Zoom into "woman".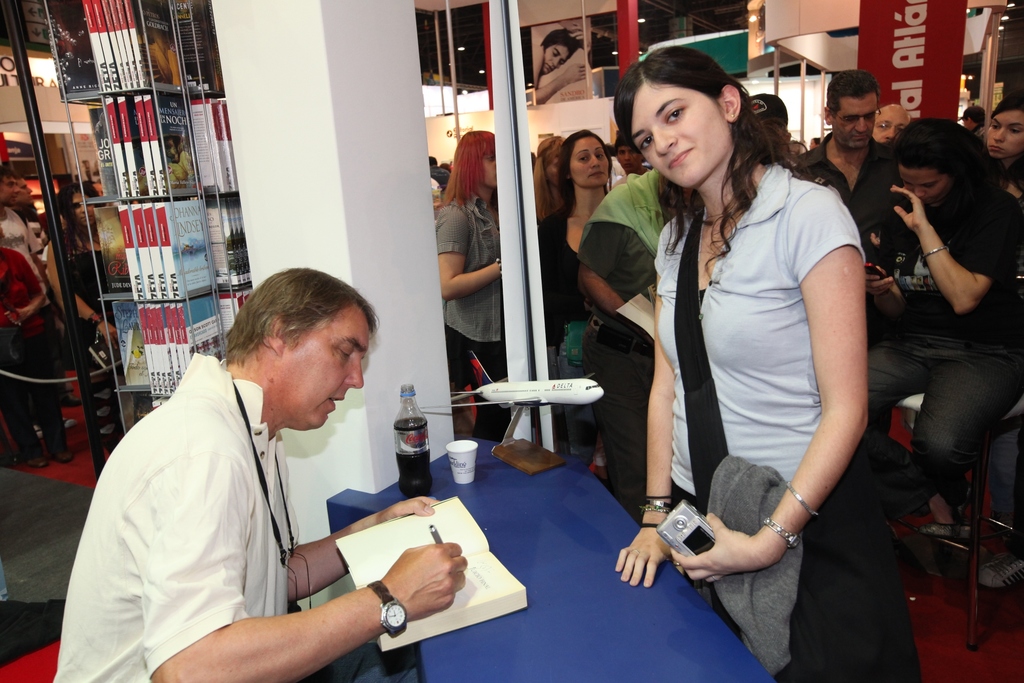
Zoom target: detection(982, 93, 1023, 216).
